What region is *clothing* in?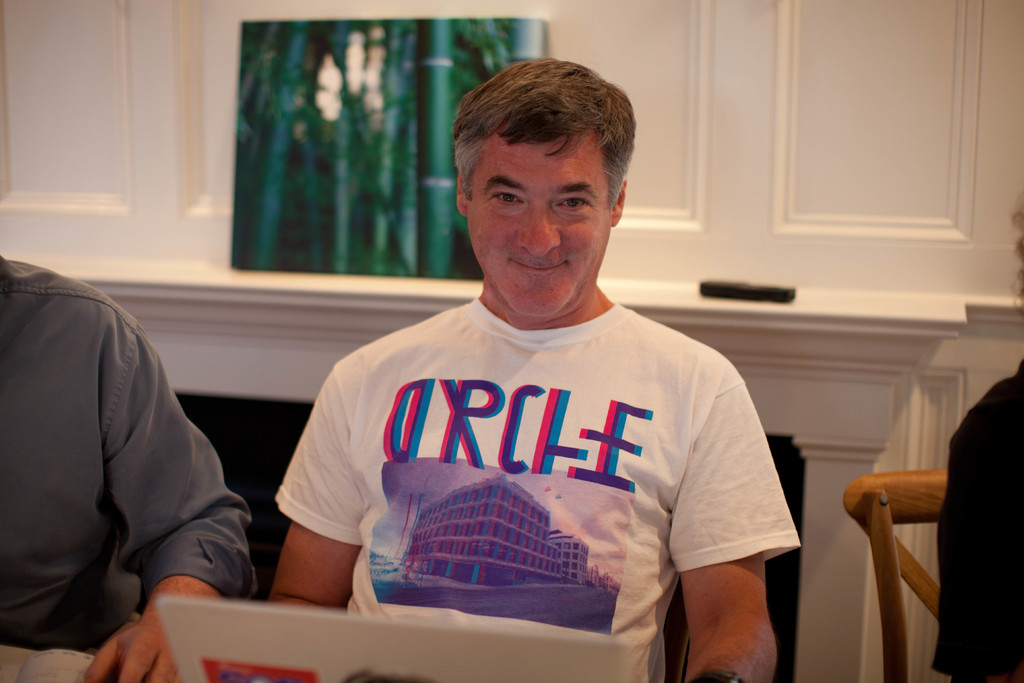
box(273, 295, 804, 682).
